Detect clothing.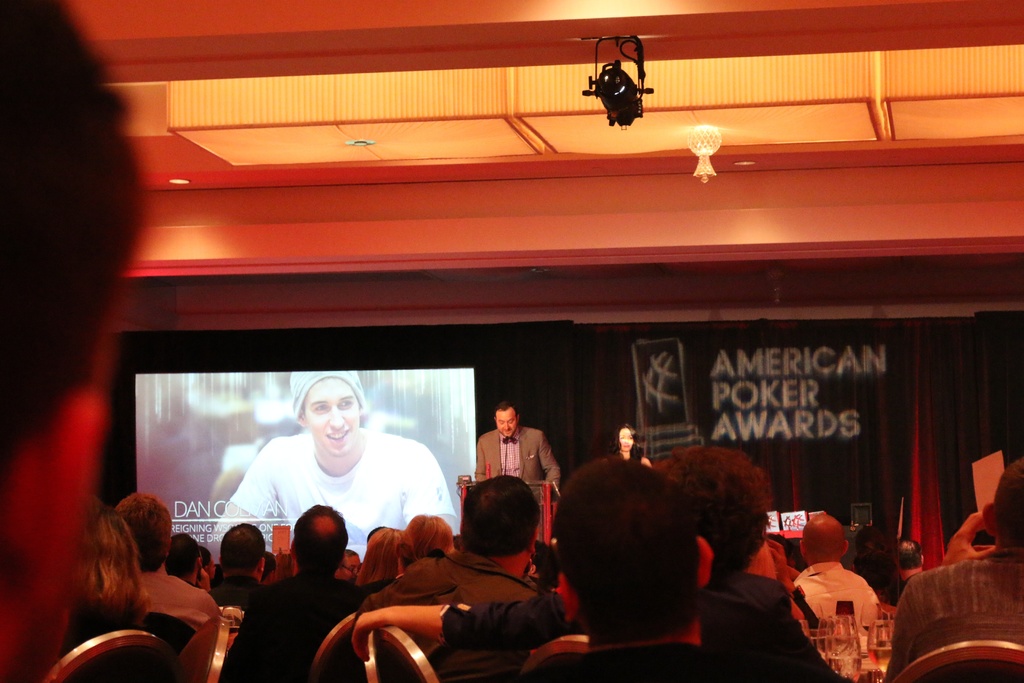
Detected at crop(230, 428, 463, 548).
